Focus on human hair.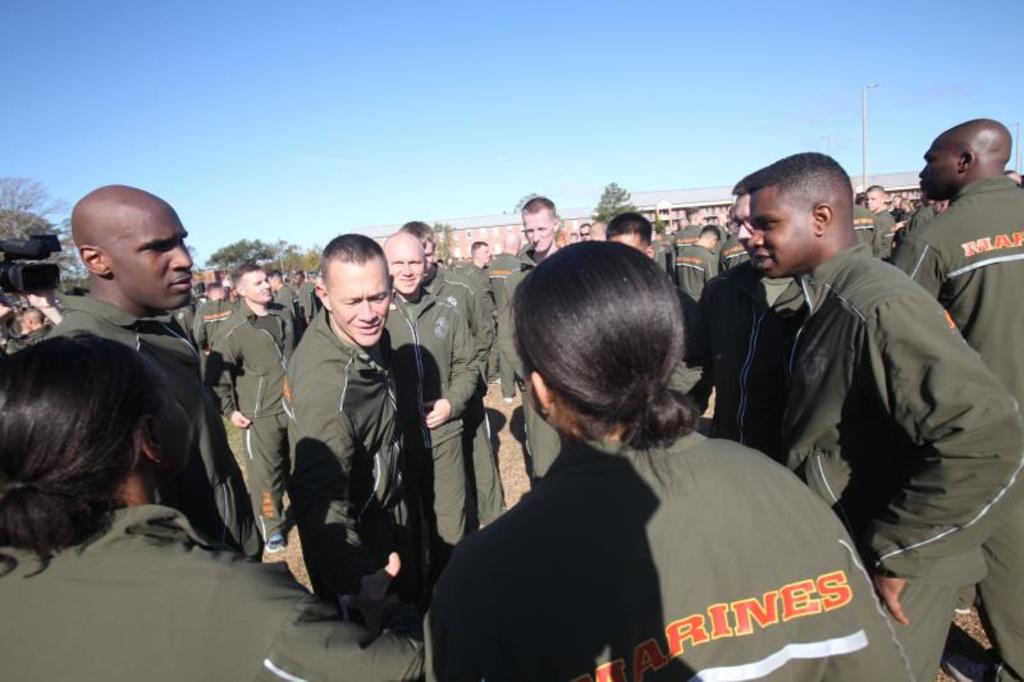
Focused at Rect(512, 237, 699, 466).
